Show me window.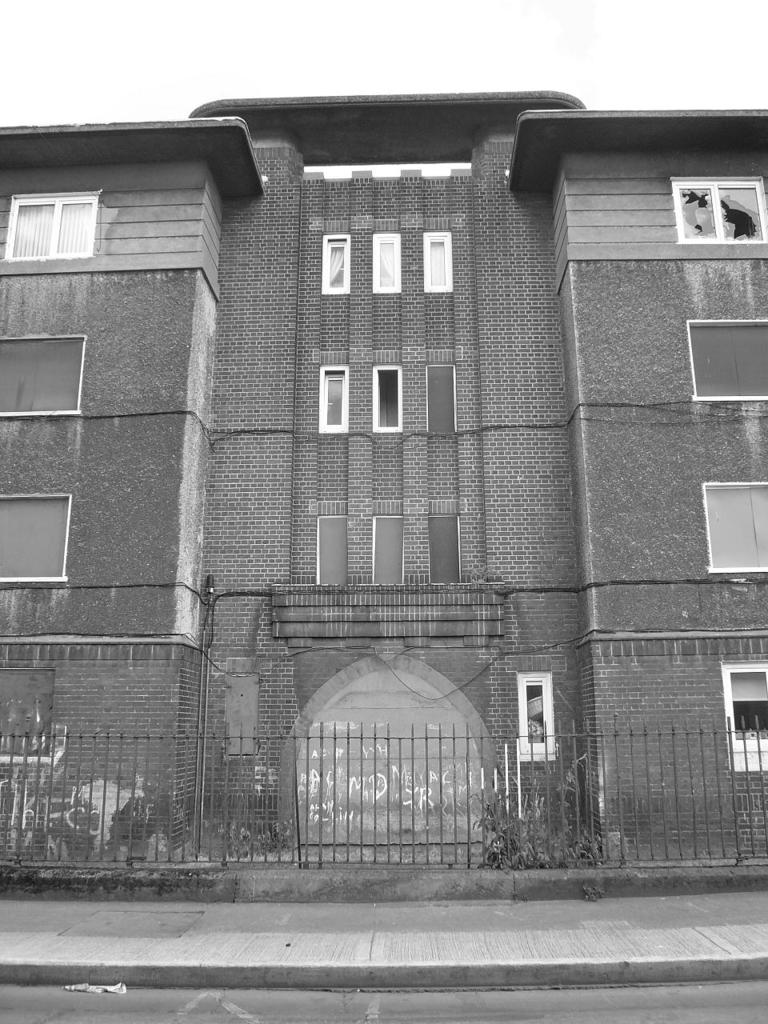
window is here: <box>669,178,767,245</box>.
